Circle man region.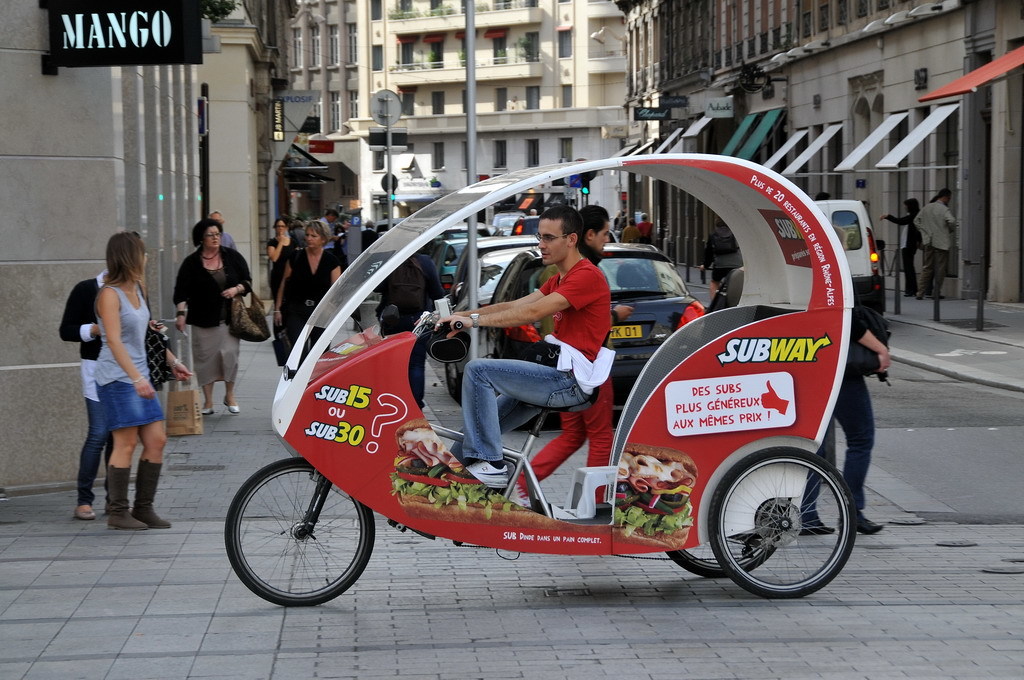
Region: [x1=915, y1=190, x2=959, y2=294].
